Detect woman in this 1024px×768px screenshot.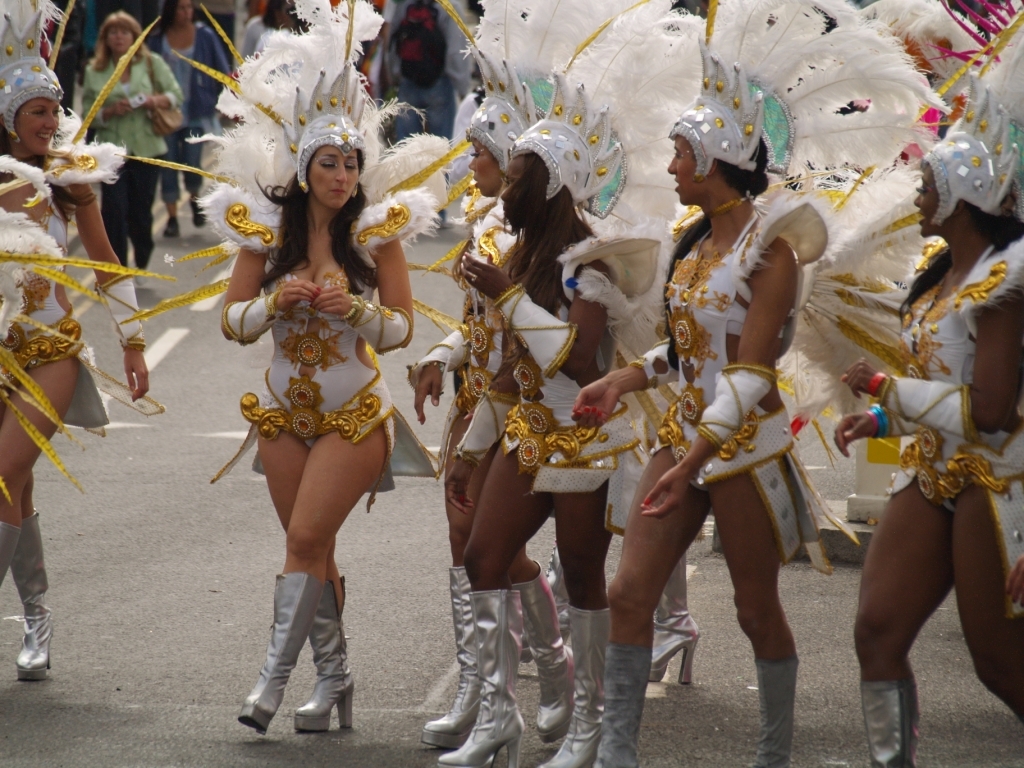
Detection: (568, 49, 805, 767).
